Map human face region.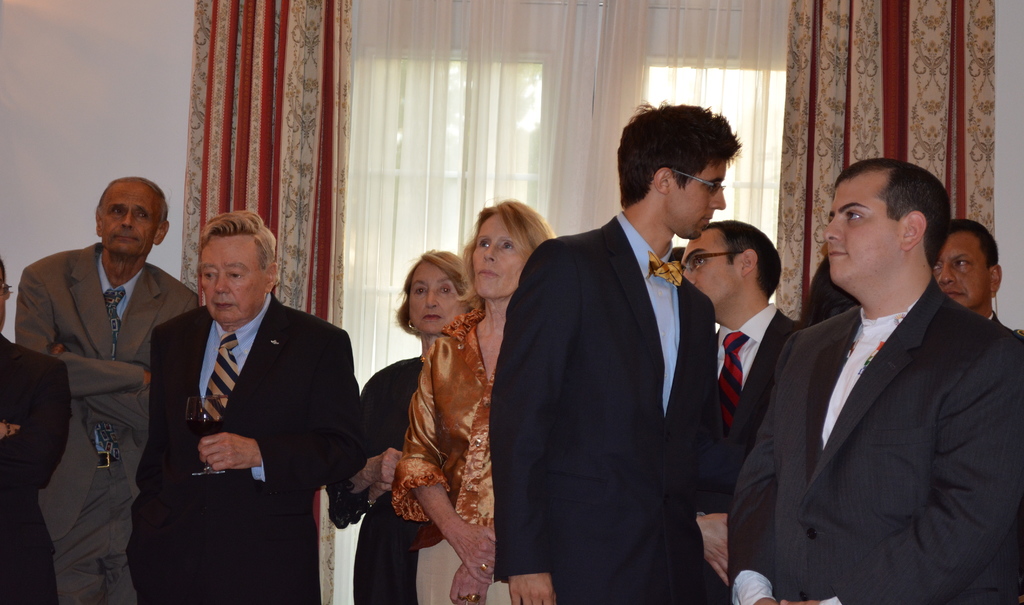
Mapped to (821, 171, 905, 286).
